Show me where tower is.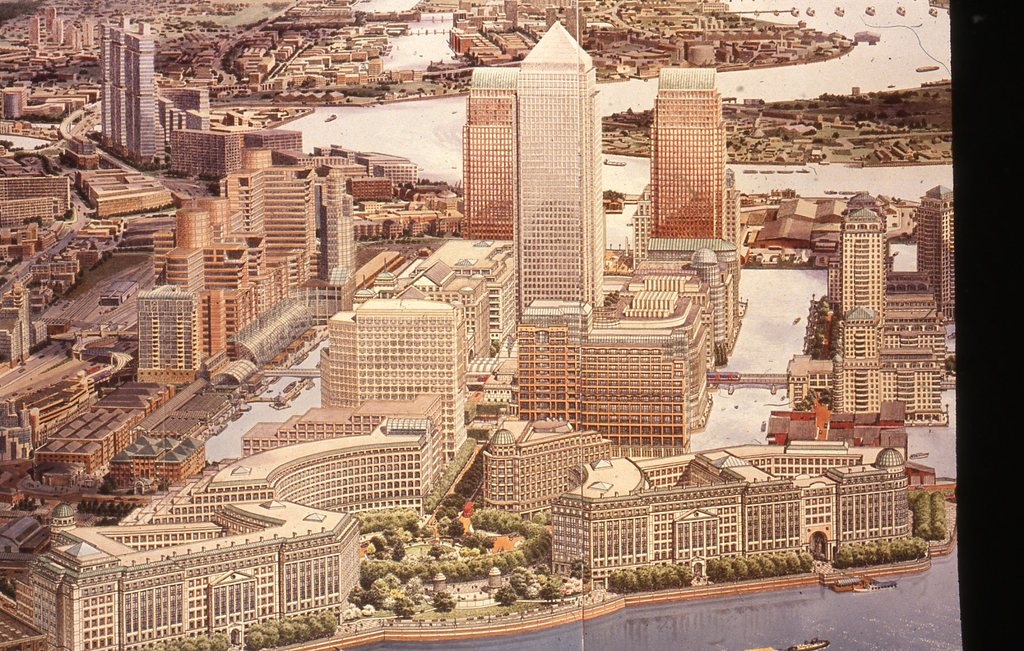
tower is at (x1=131, y1=278, x2=204, y2=383).
